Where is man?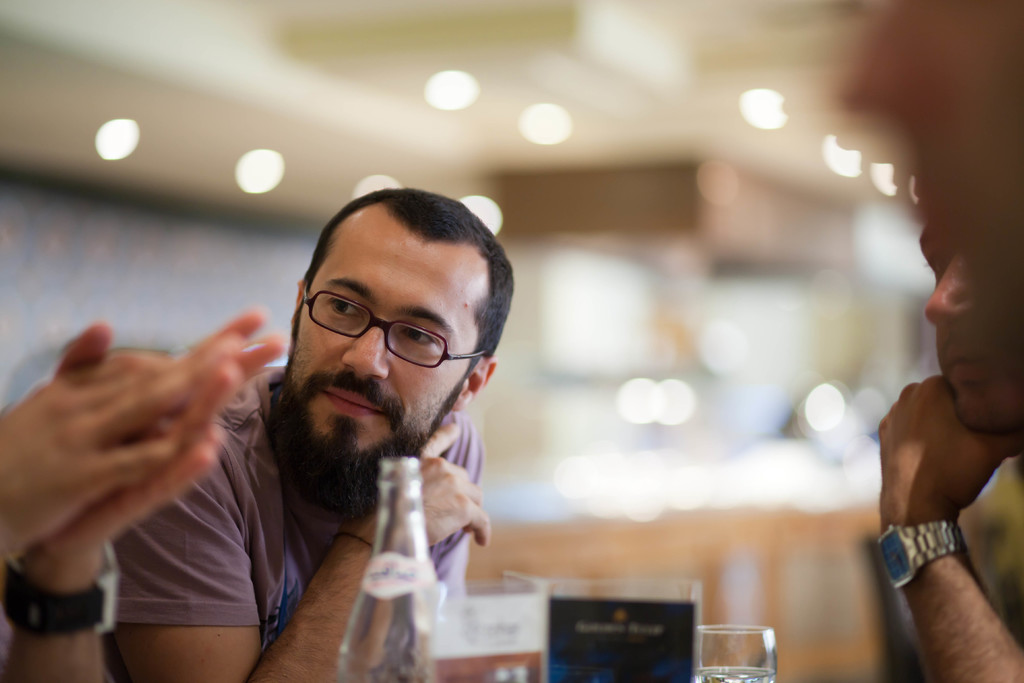
bbox(879, 222, 1023, 682).
